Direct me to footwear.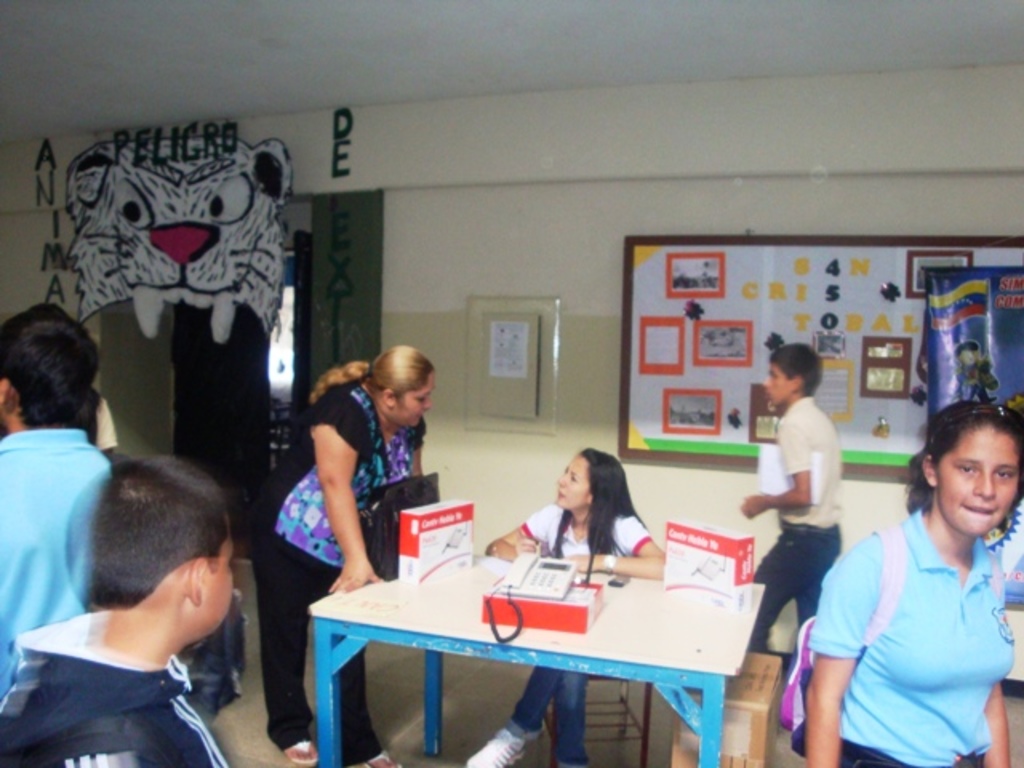
Direction: detection(288, 742, 312, 763).
